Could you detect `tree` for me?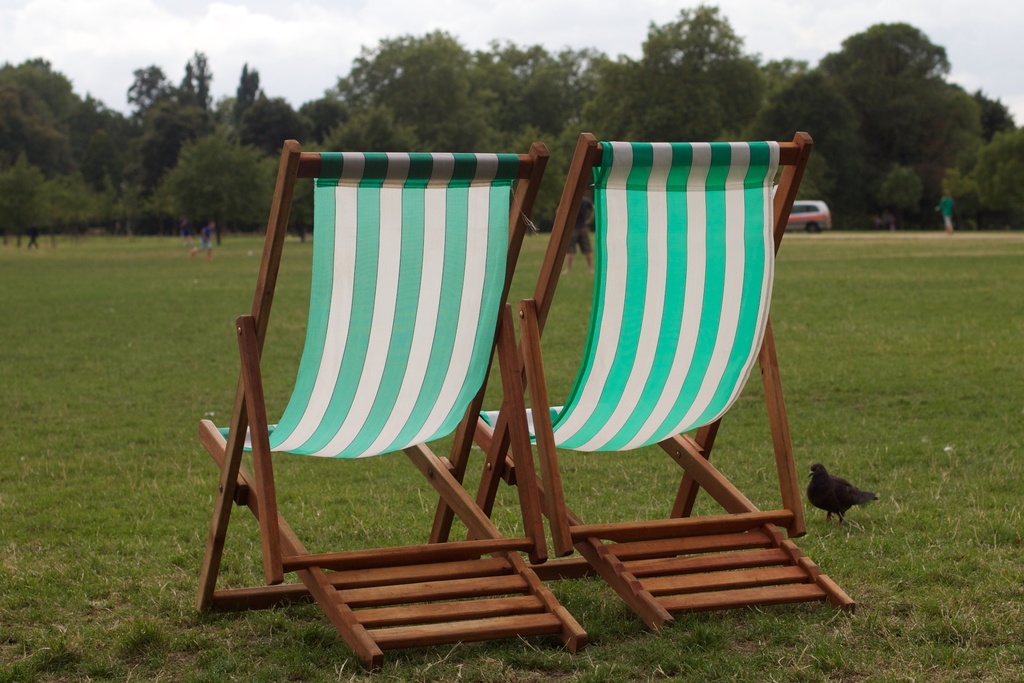
Detection result: <region>468, 33, 648, 152</region>.
